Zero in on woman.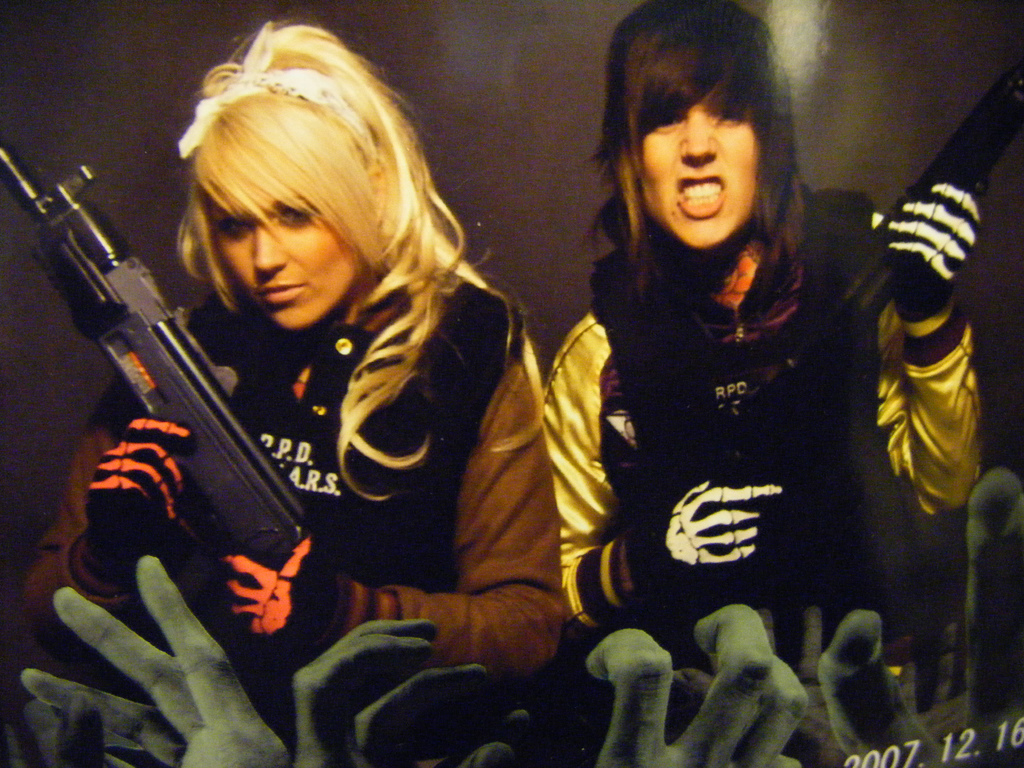
Zeroed in: select_region(538, 42, 924, 698).
